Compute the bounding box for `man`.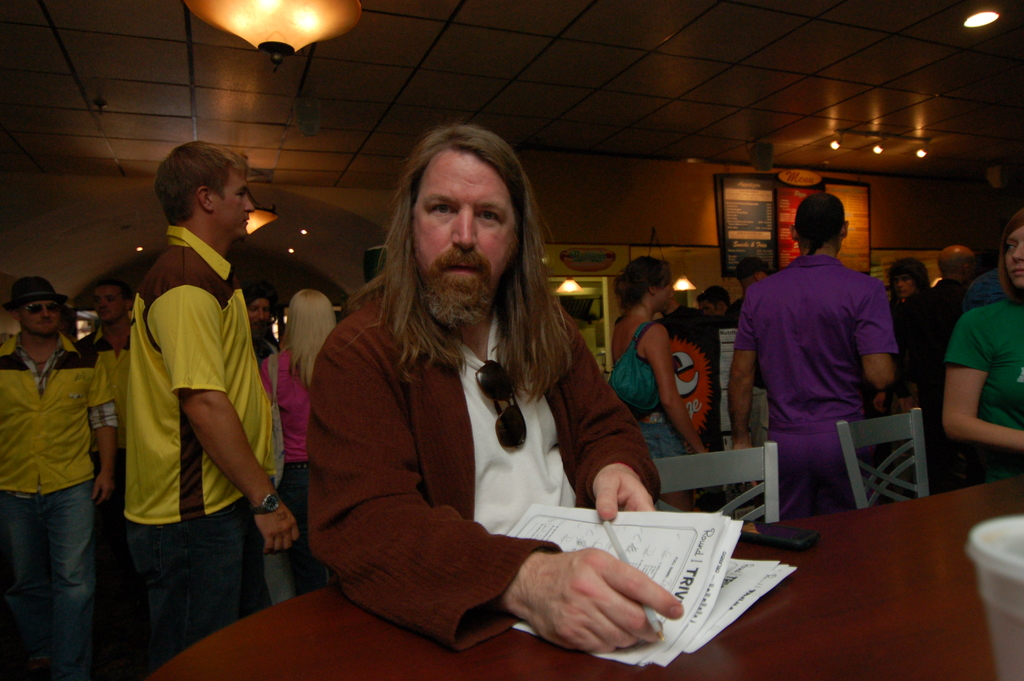
BBox(116, 142, 308, 673).
